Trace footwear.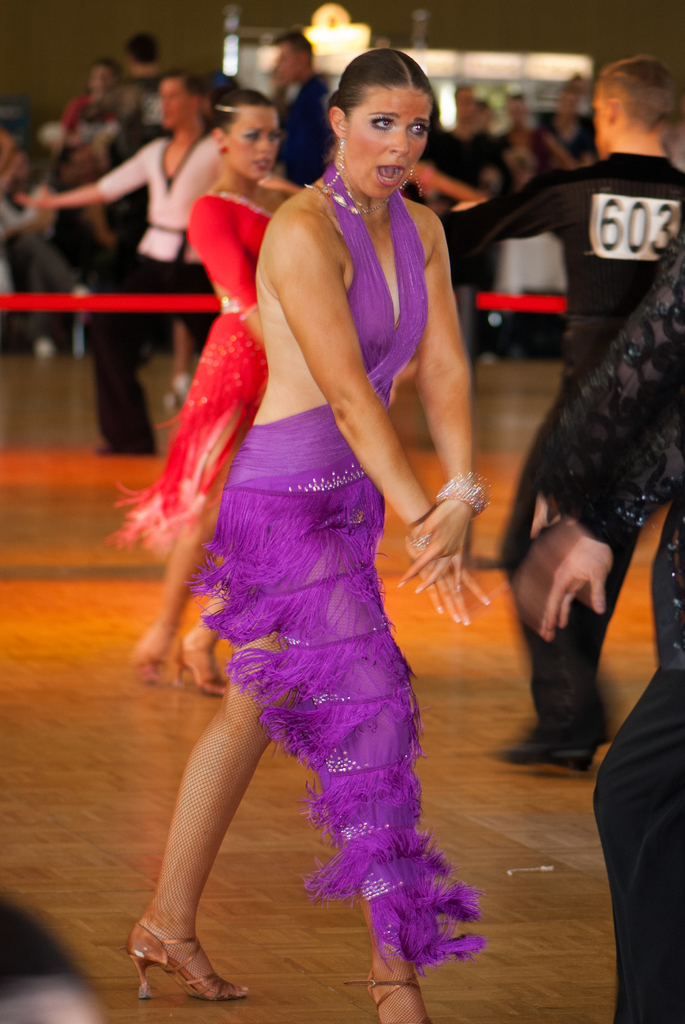
Traced to {"x1": 494, "y1": 712, "x2": 599, "y2": 771}.
